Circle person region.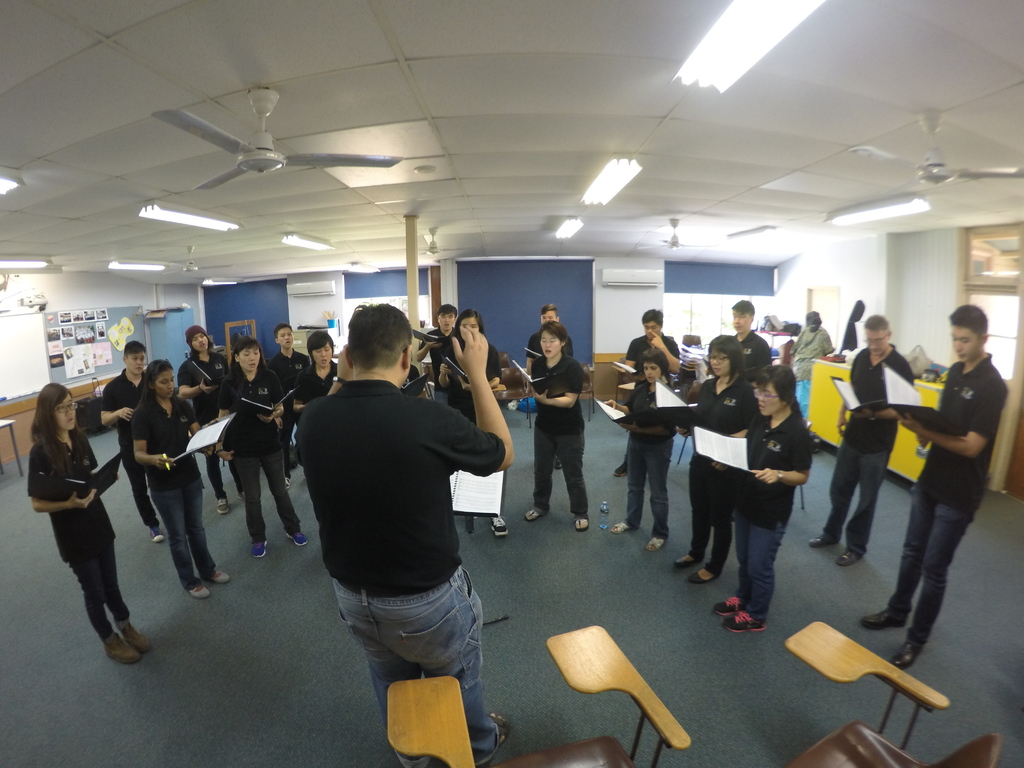
Region: 613,307,683,483.
